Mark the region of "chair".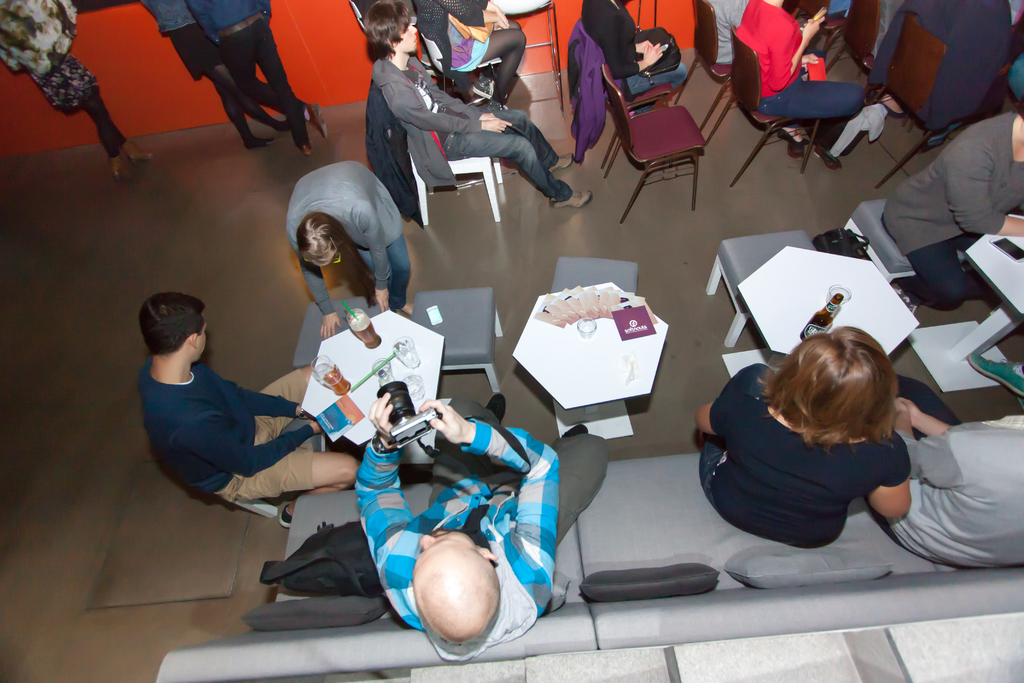
Region: rect(378, 85, 505, 226).
